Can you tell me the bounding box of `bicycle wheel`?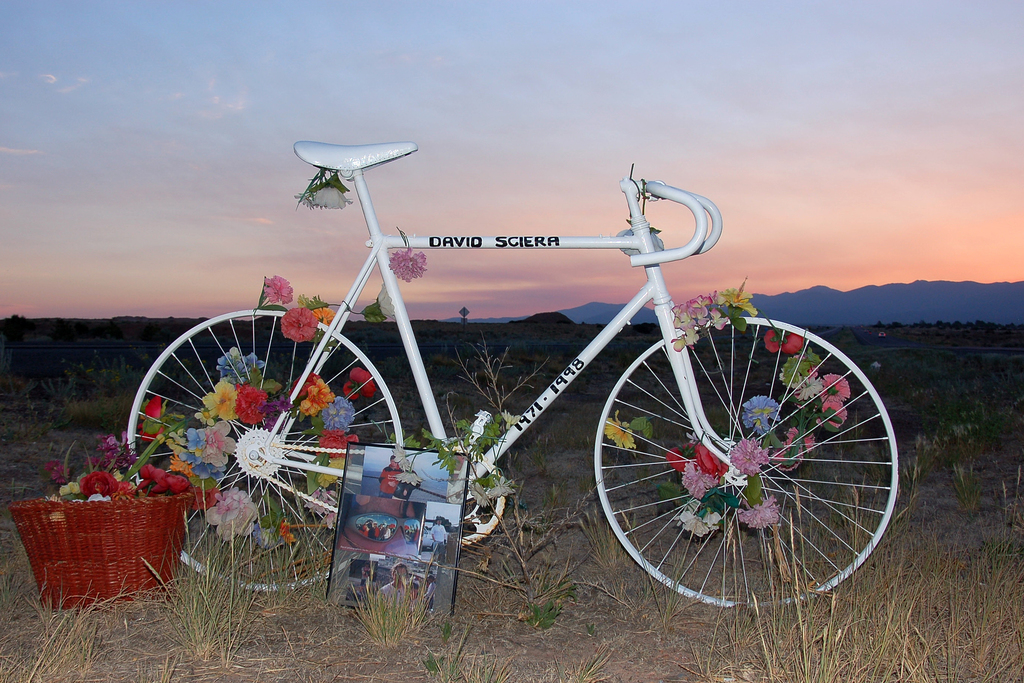
126, 306, 403, 591.
